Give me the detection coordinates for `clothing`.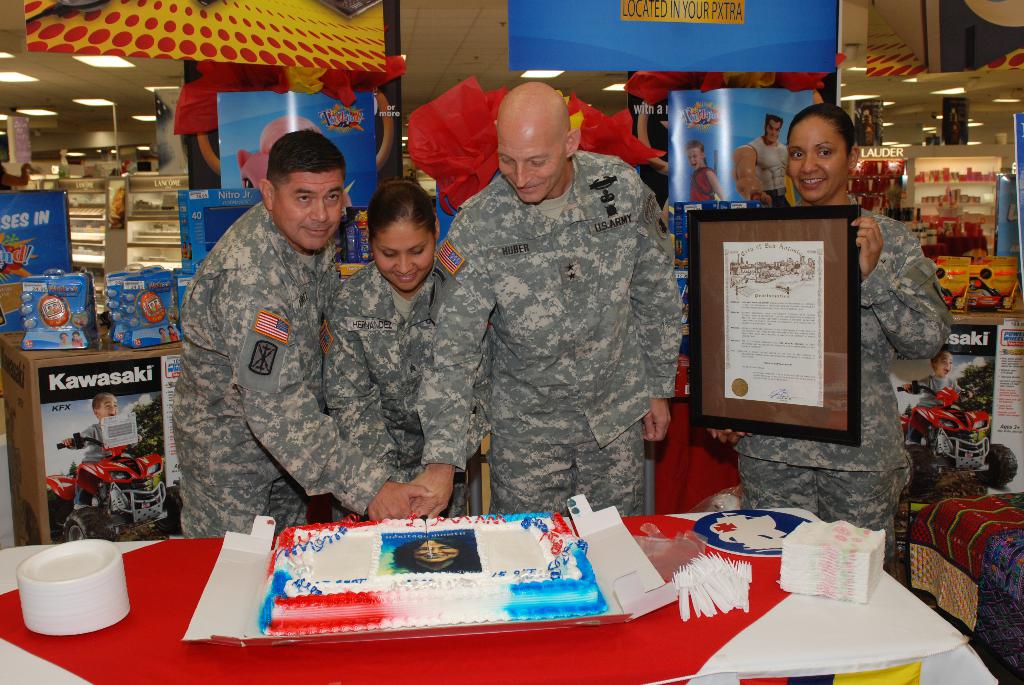
172/202/362/538.
